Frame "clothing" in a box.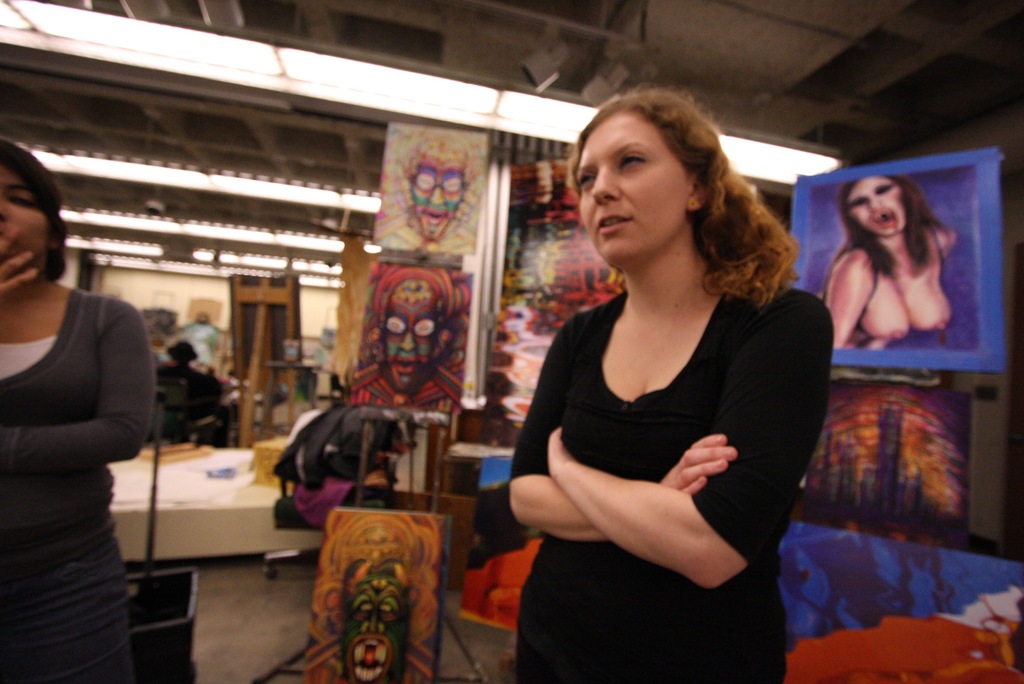
bbox=[524, 239, 808, 643].
